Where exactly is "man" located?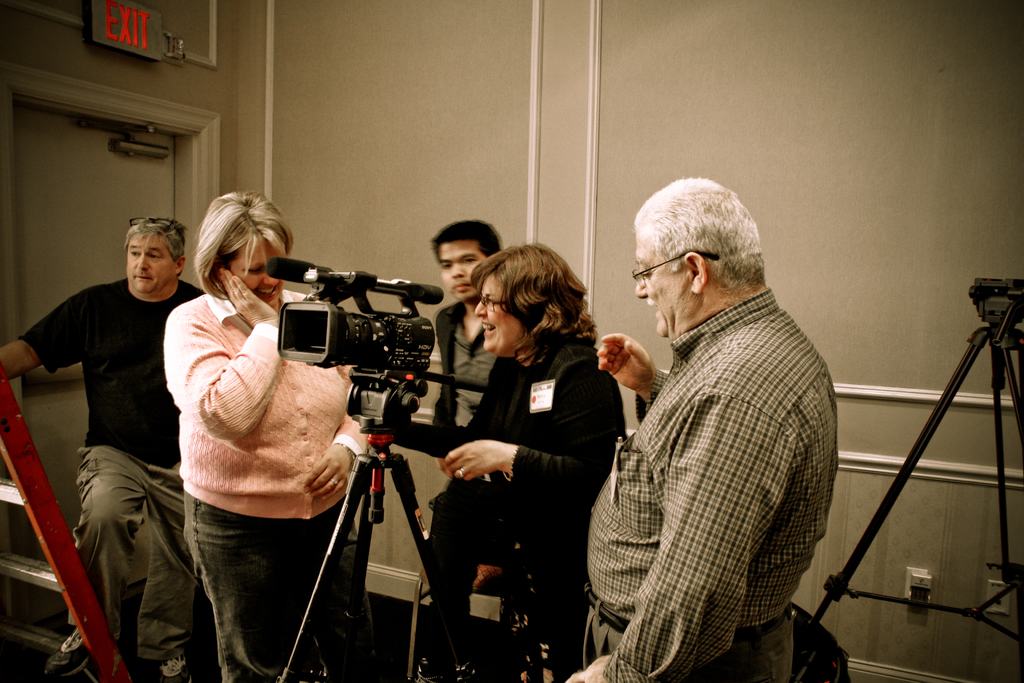
Its bounding box is (390,215,518,682).
